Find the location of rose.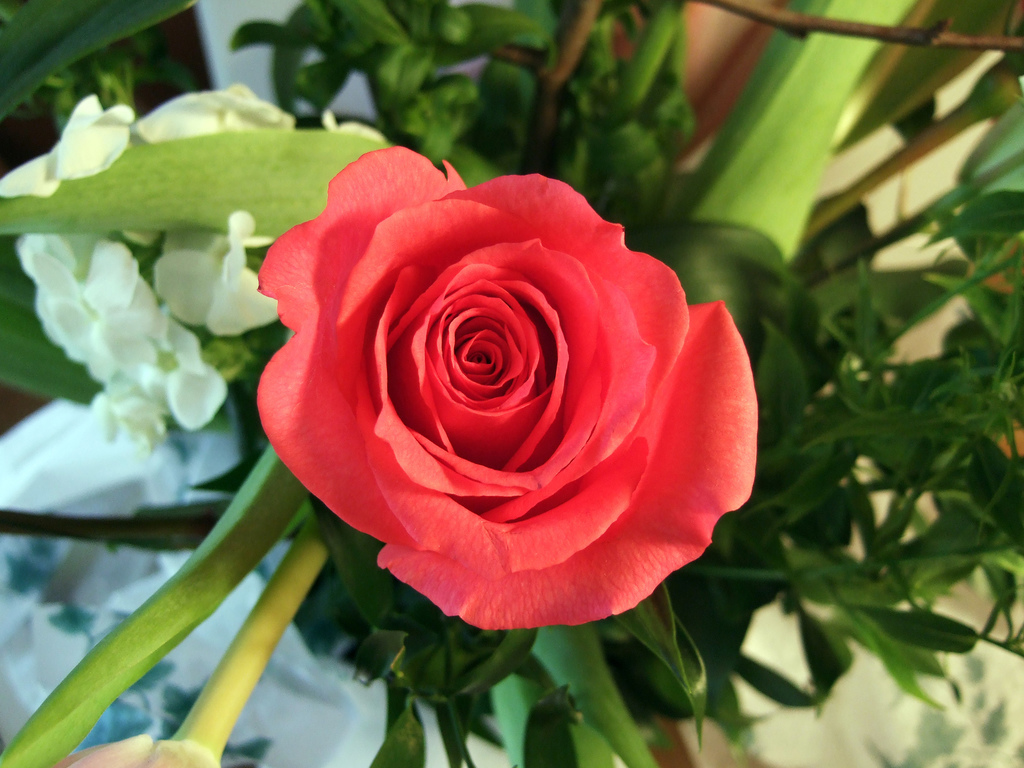
Location: 256:143:761:629.
